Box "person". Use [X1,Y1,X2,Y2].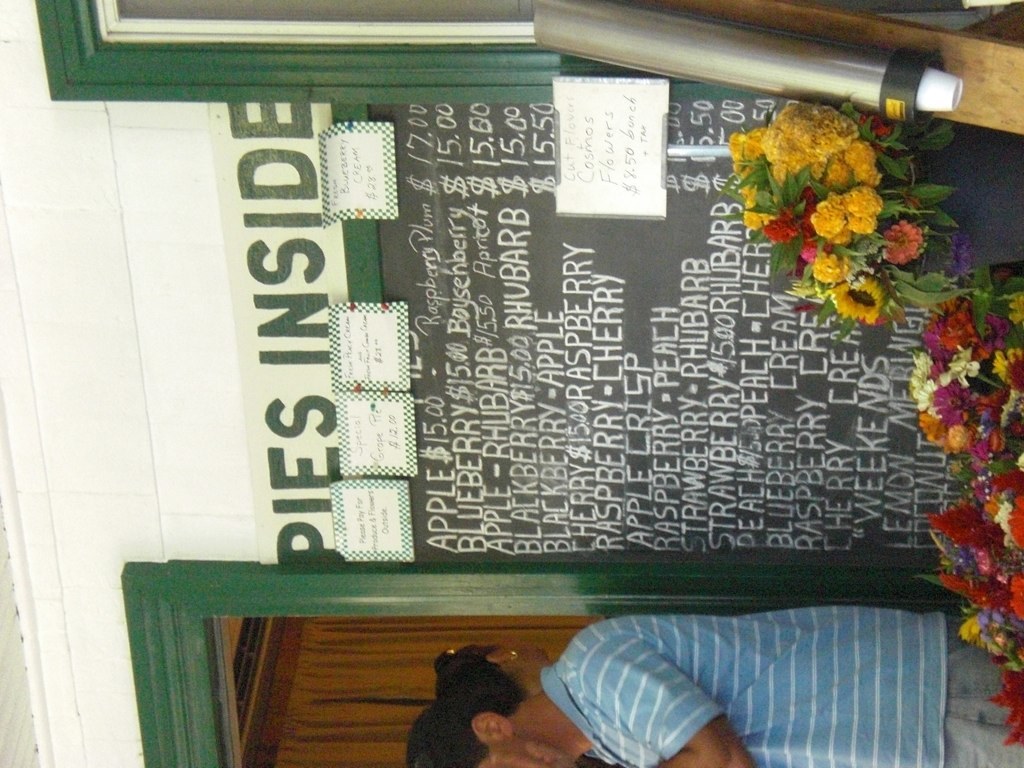
[435,647,558,709].
